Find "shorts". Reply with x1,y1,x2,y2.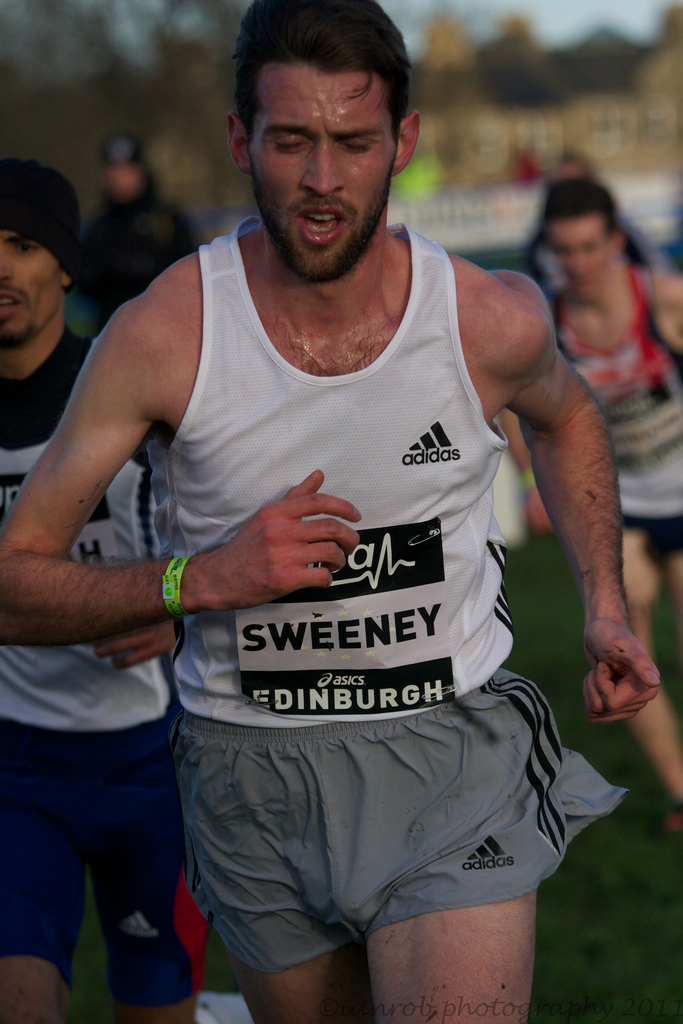
204,692,585,986.
